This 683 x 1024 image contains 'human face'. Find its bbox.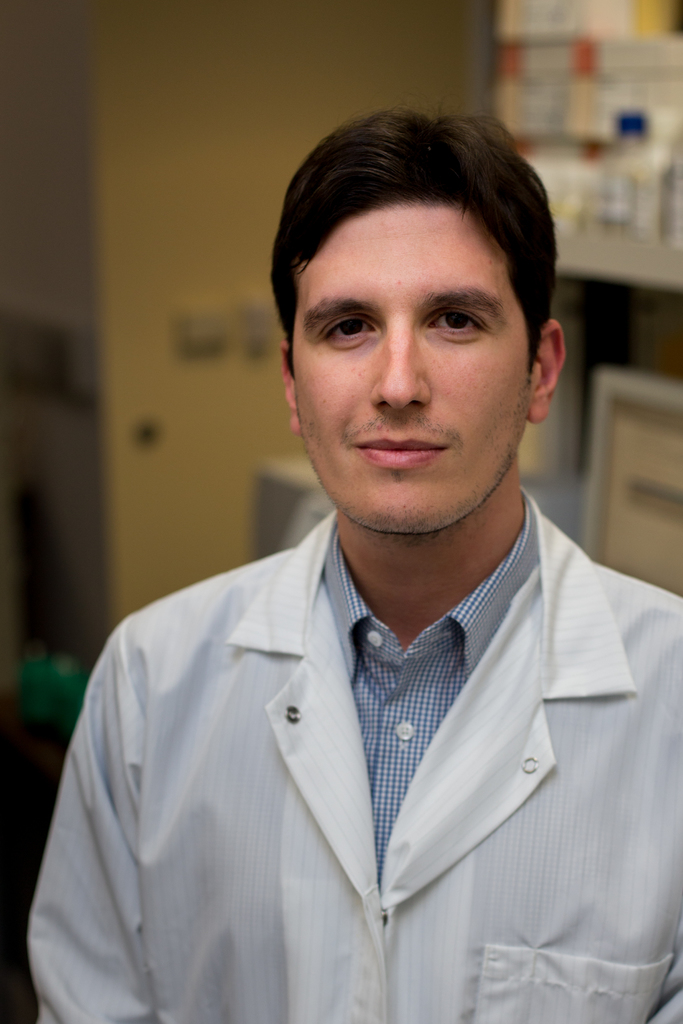
left=291, top=200, right=533, bottom=541.
